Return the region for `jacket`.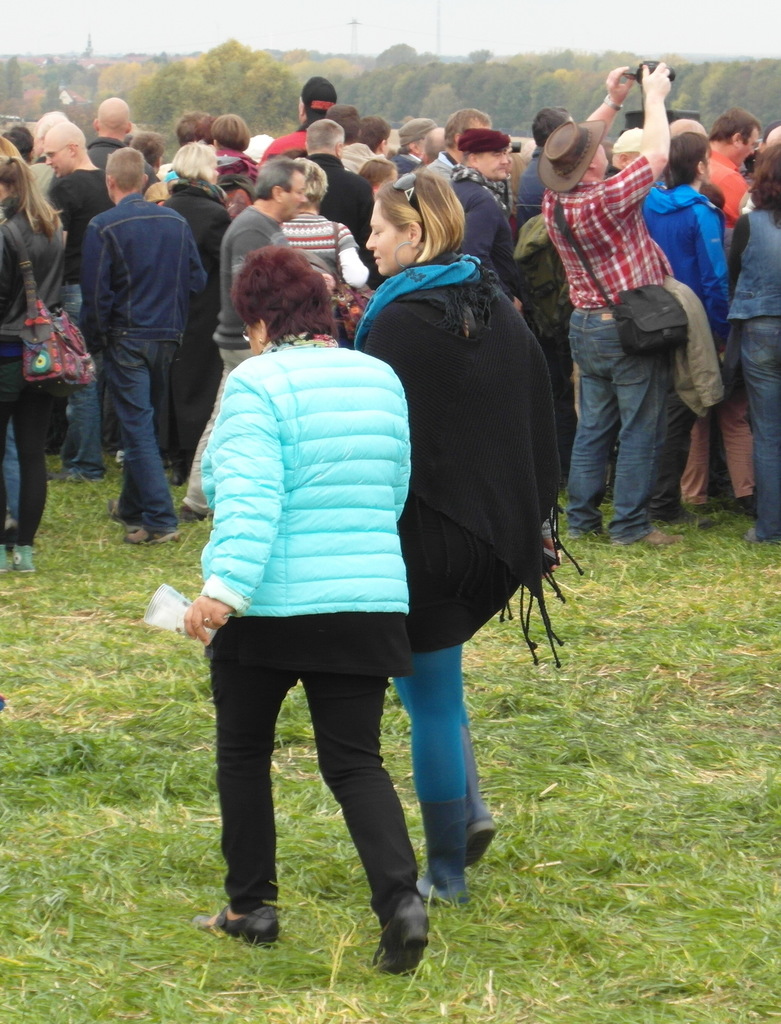
locate(367, 250, 570, 653).
